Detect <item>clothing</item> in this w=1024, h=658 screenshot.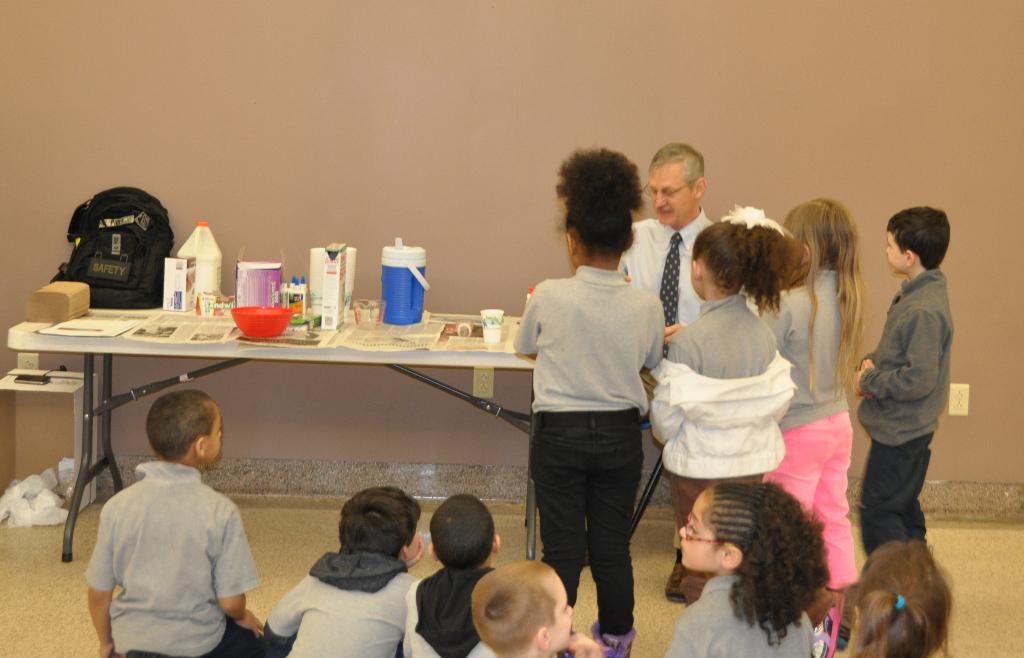
Detection: 619/211/717/365.
